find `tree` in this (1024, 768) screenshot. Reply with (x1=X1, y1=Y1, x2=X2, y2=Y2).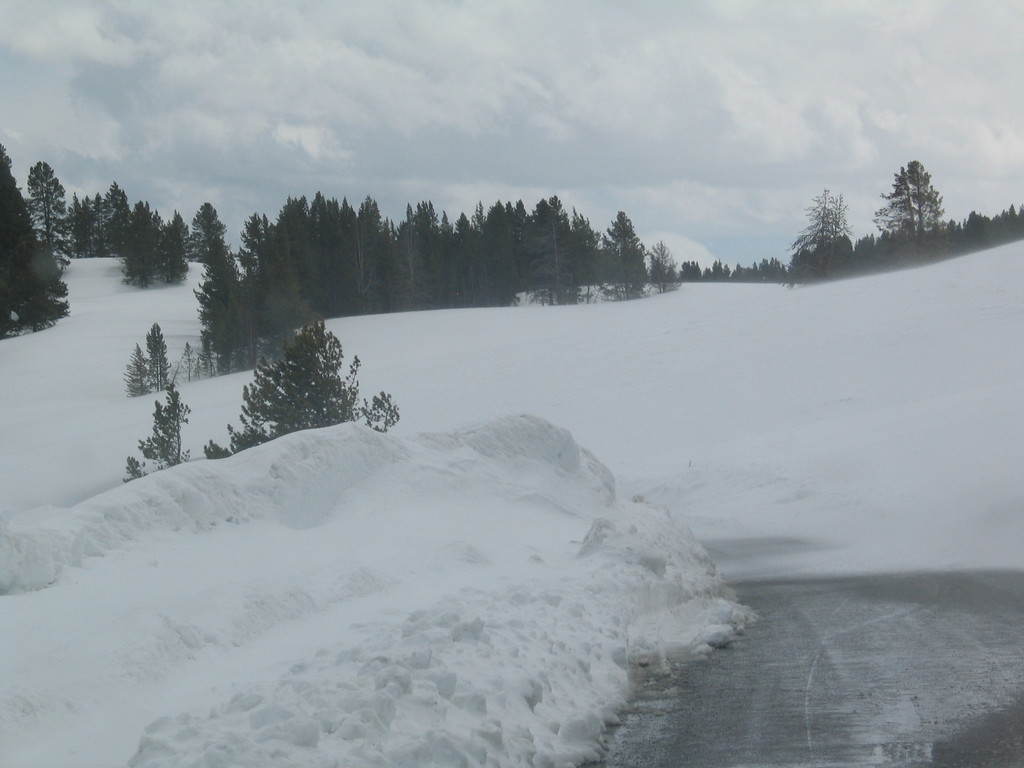
(x1=591, y1=207, x2=650, y2=297).
